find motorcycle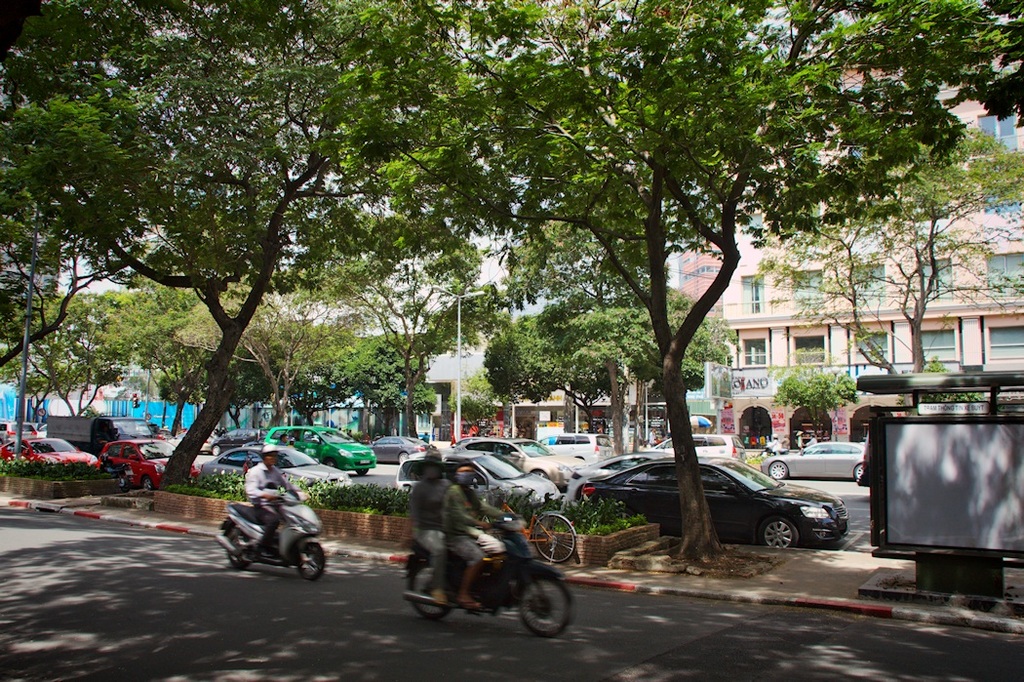
left=211, top=486, right=323, bottom=584
